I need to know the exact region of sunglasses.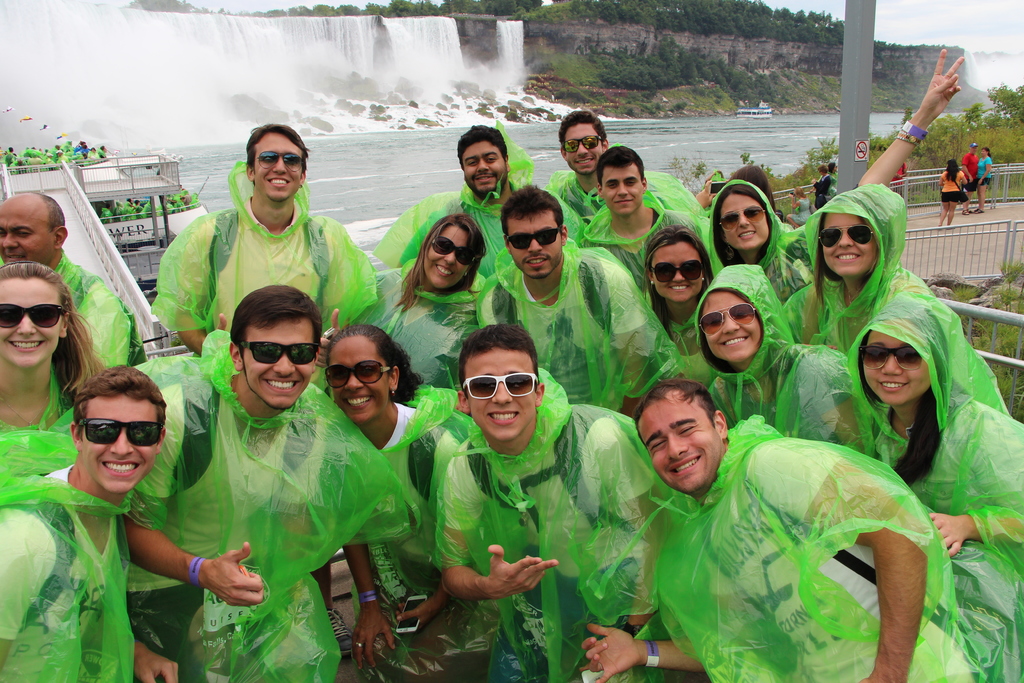
Region: bbox=[239, 342, 321, 365].
